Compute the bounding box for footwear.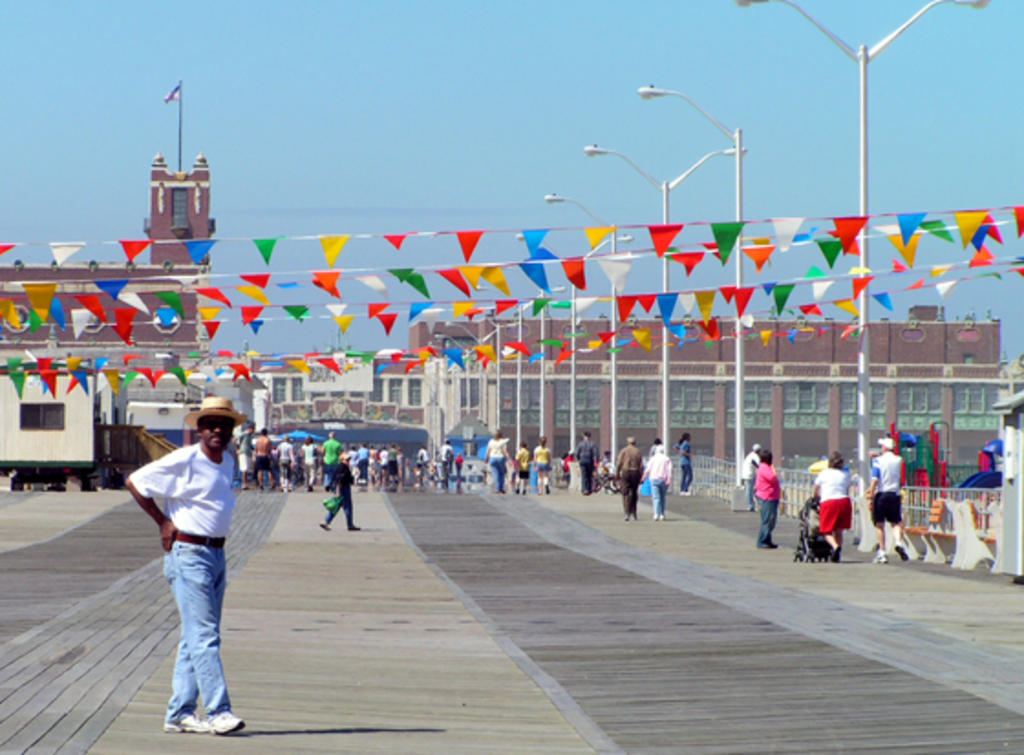
crop(876, 541, 885, 569).
